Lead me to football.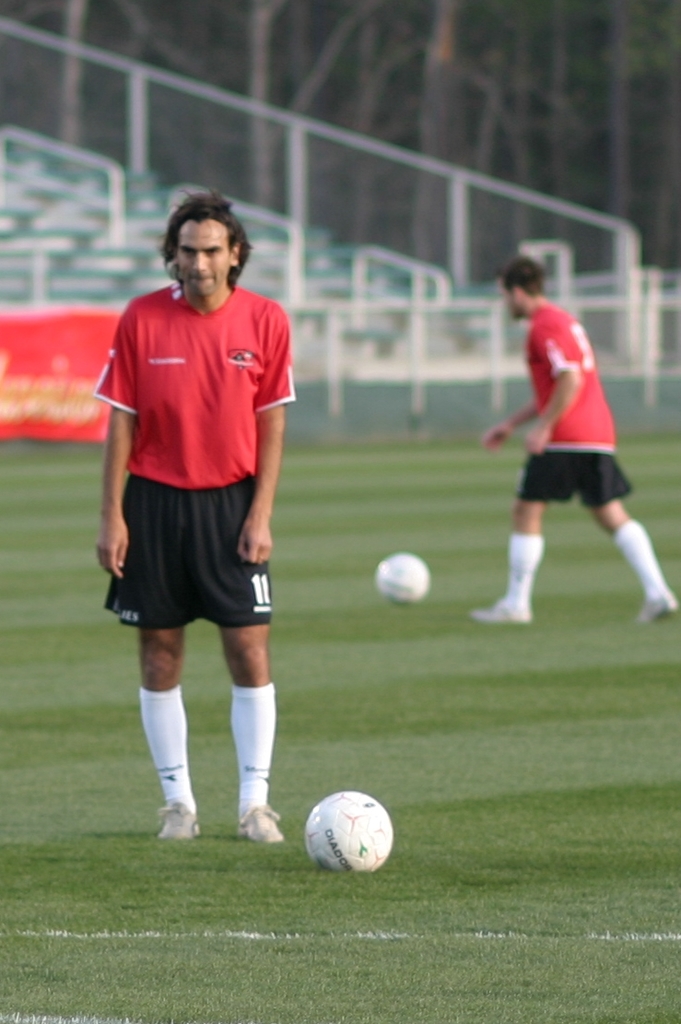
Lead to select_region(305, 793, 397, 881).
